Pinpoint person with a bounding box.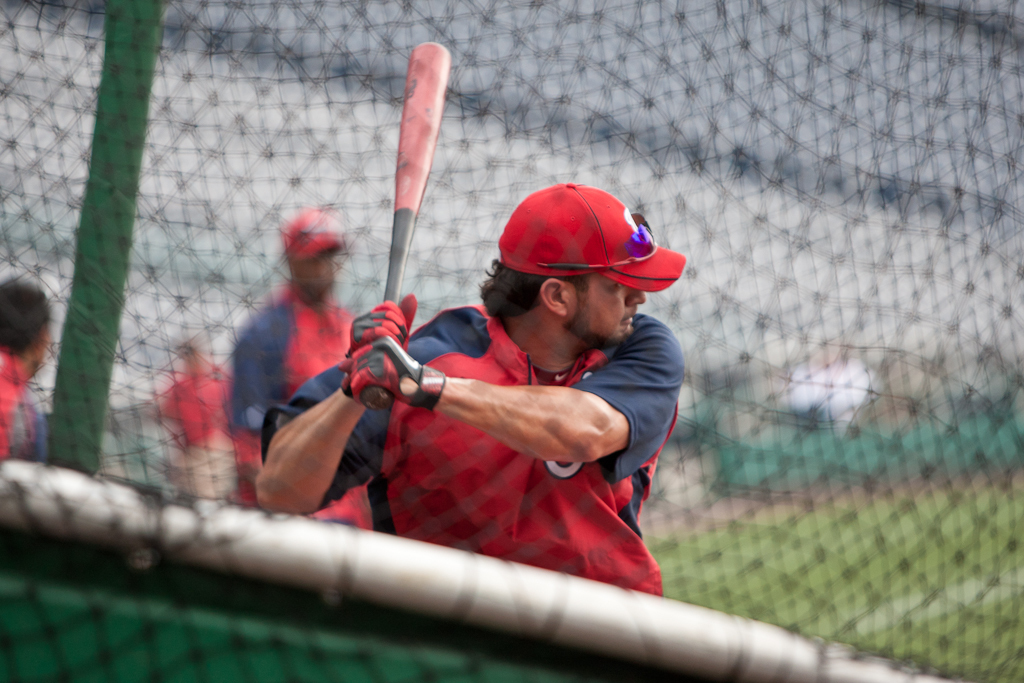
229:202:374:529.
